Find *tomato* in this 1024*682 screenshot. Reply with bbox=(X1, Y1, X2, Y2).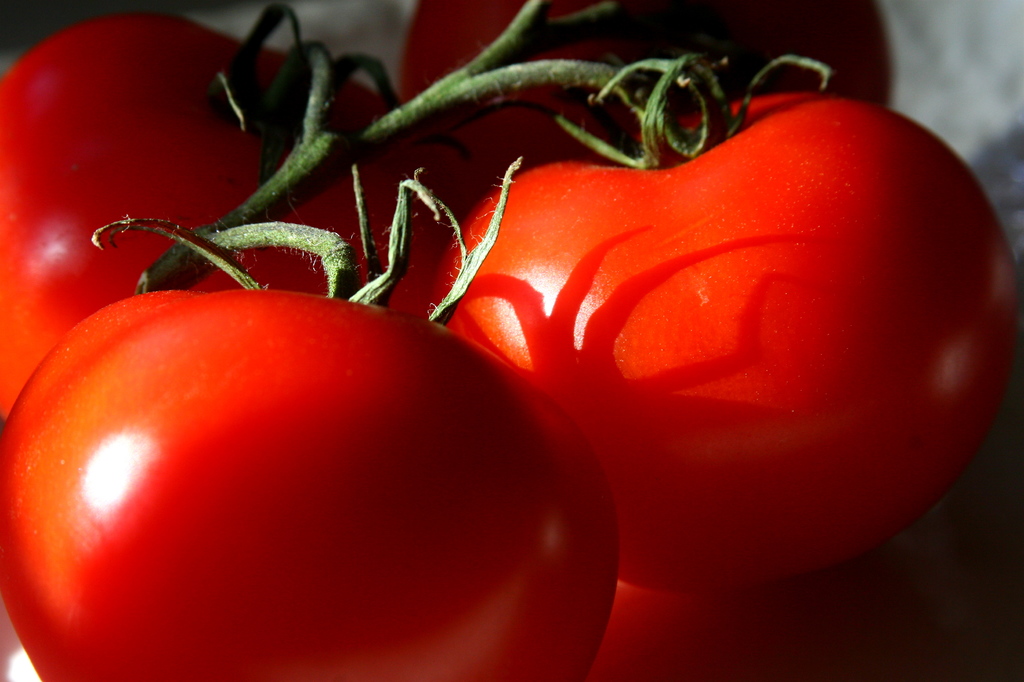
bbox=(395, 0, 901, 199).
